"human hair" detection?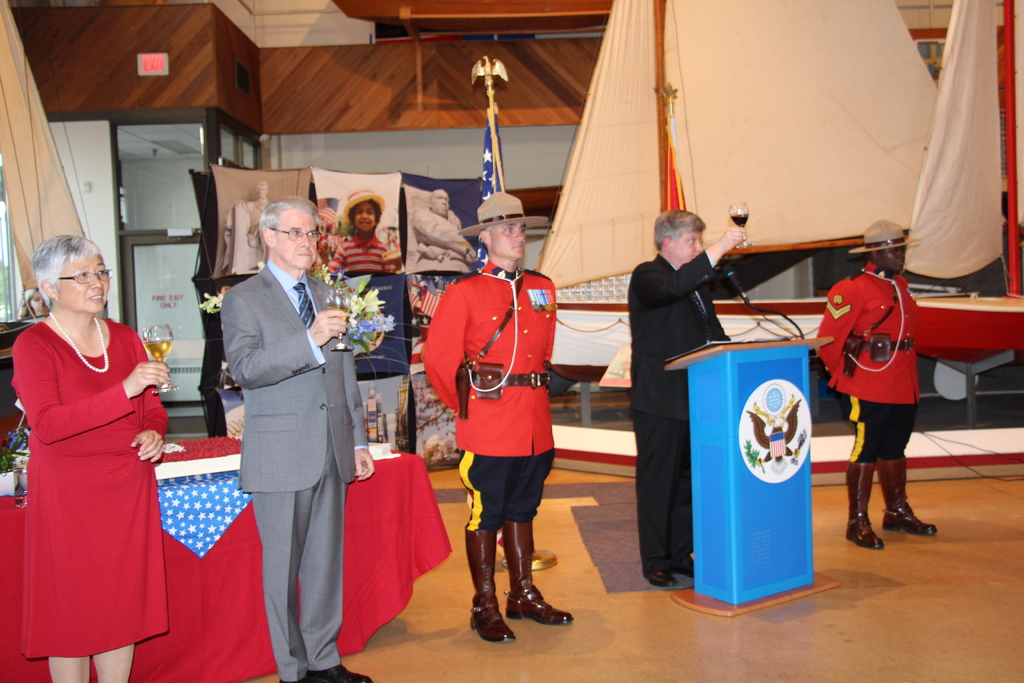
[left=650, top=208, right=705, bottom=251]
